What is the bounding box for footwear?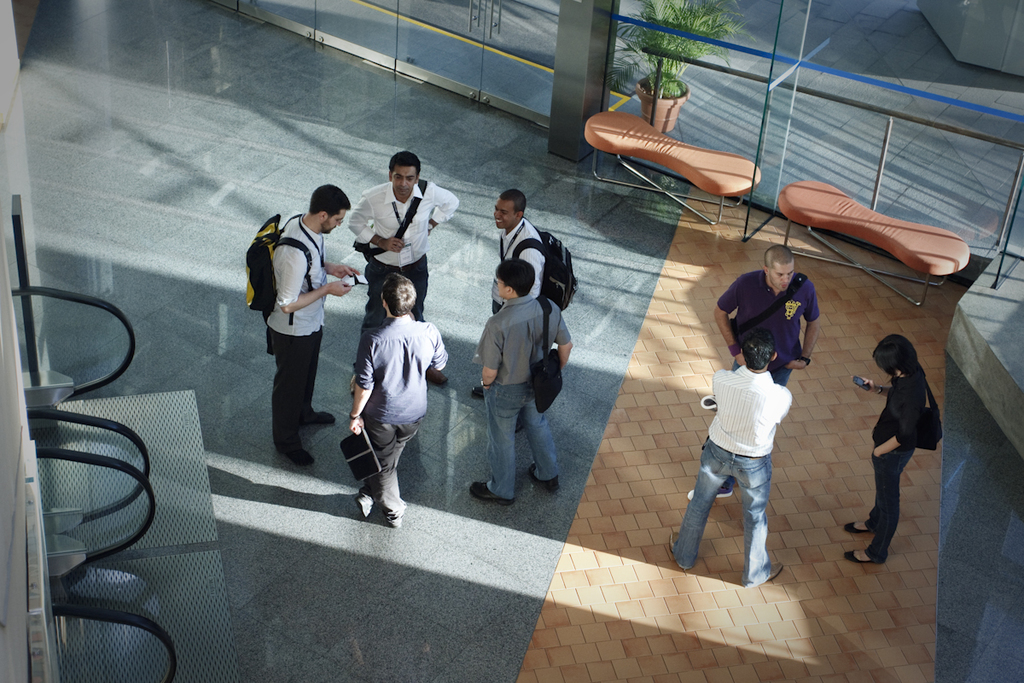
[342,458,408,530].
